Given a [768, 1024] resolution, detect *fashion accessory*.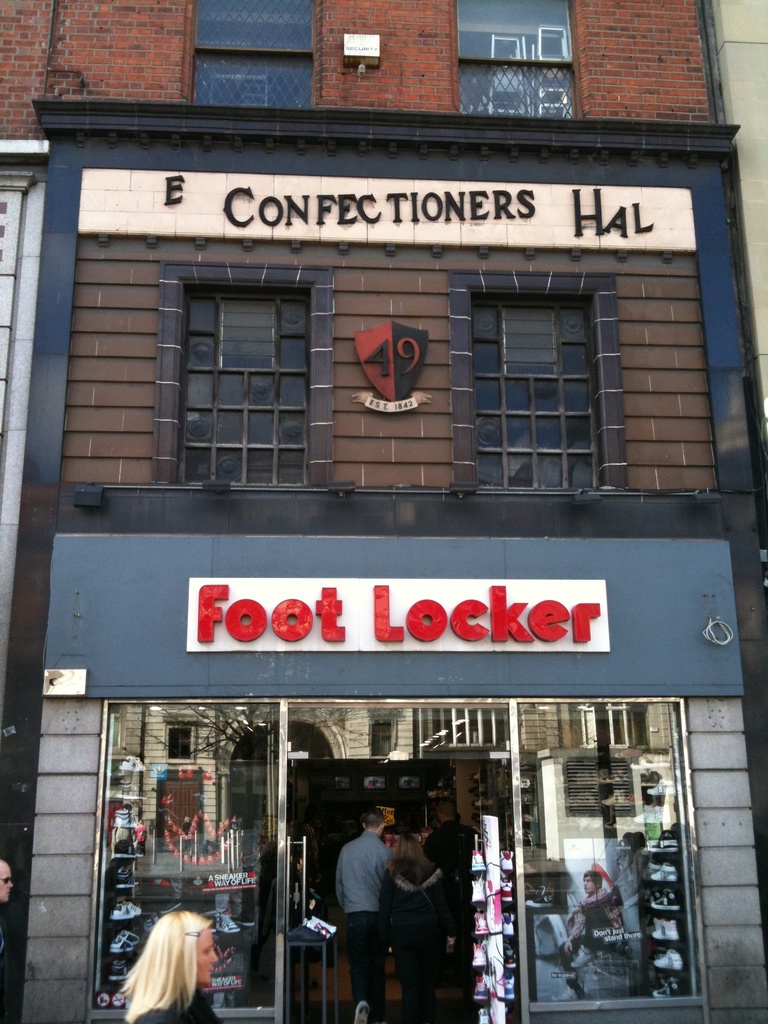
select_region(472, 943, 482, 970).
